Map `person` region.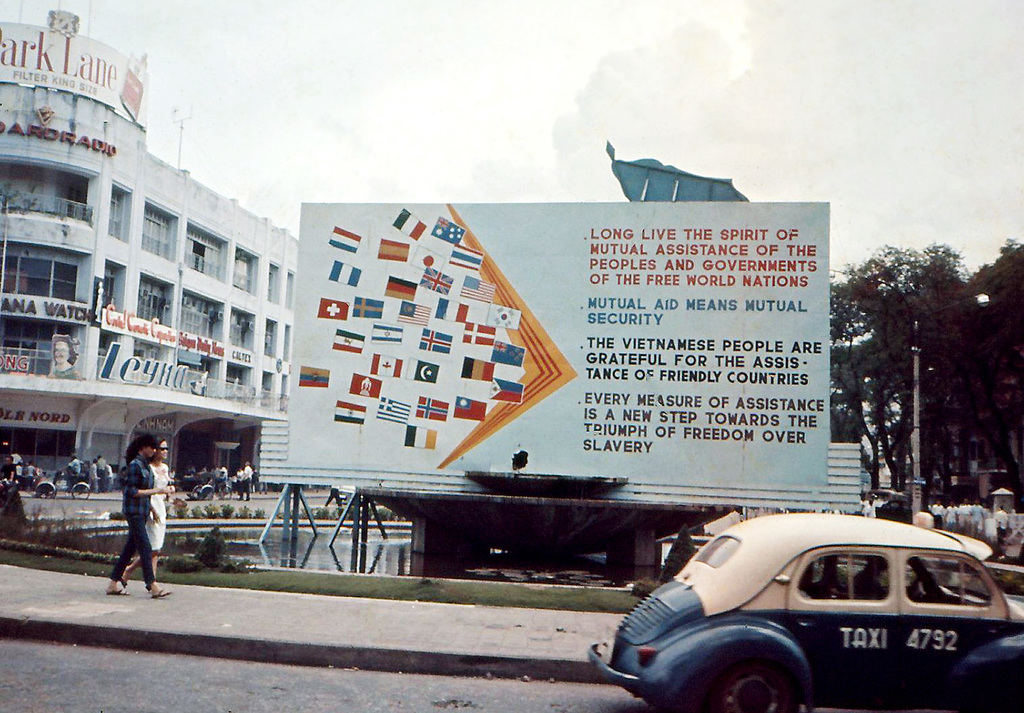
Mapped to [left=48, top=334, right=81, bottom=378].
